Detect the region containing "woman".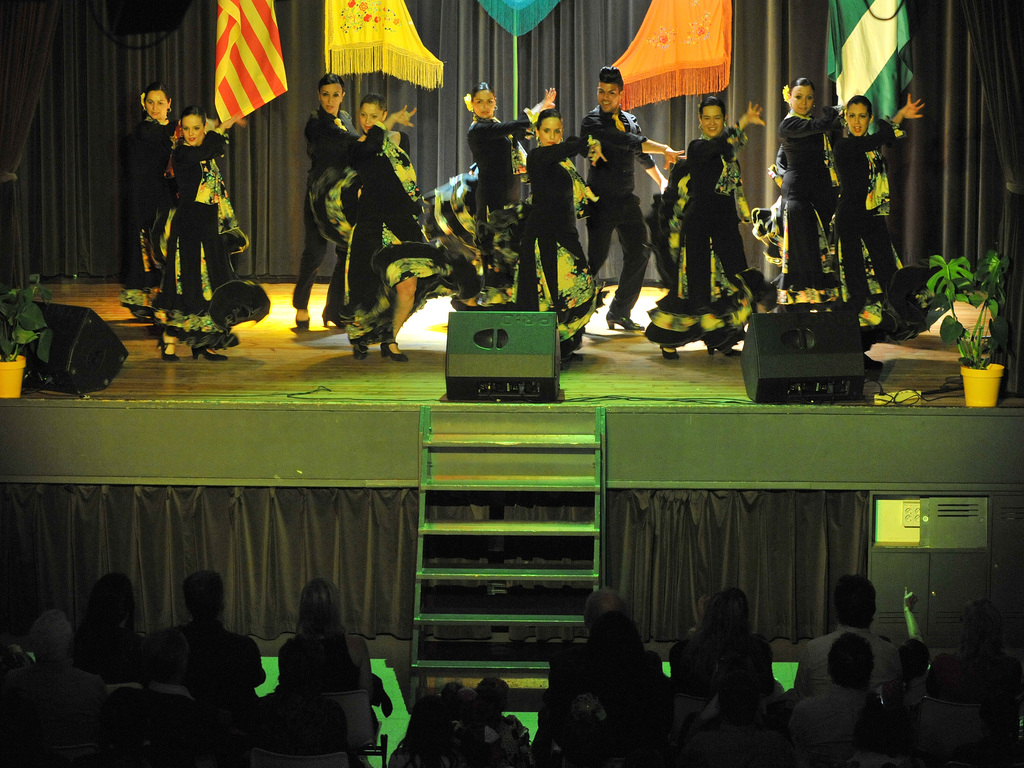
bbox(764, 77, 837, 318).
